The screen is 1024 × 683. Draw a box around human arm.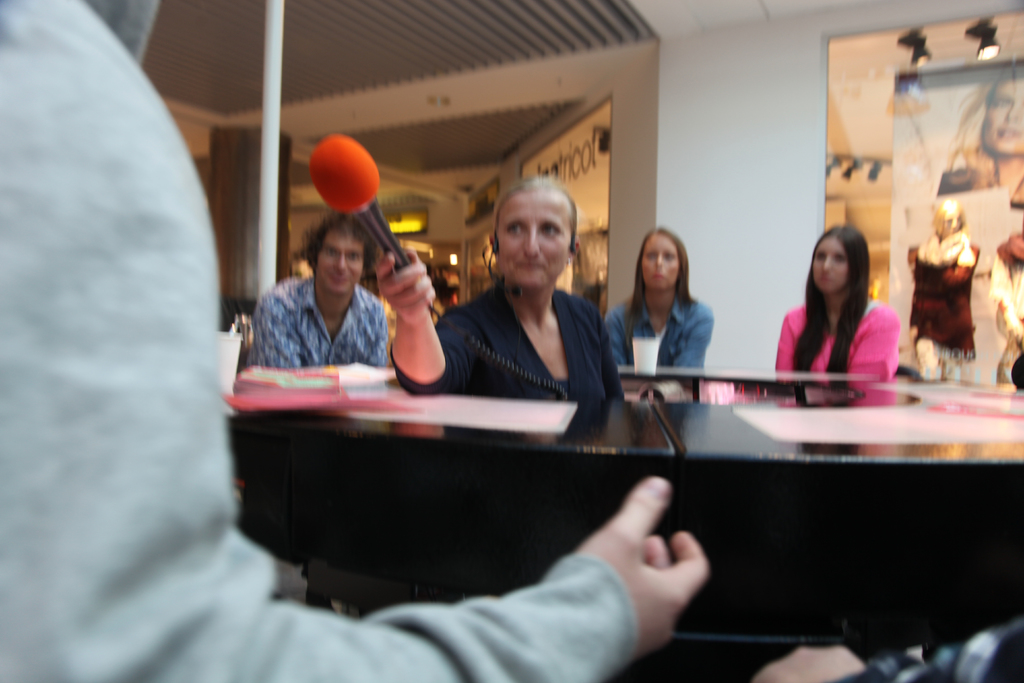
l=604, t=309, r=626, b=363.
